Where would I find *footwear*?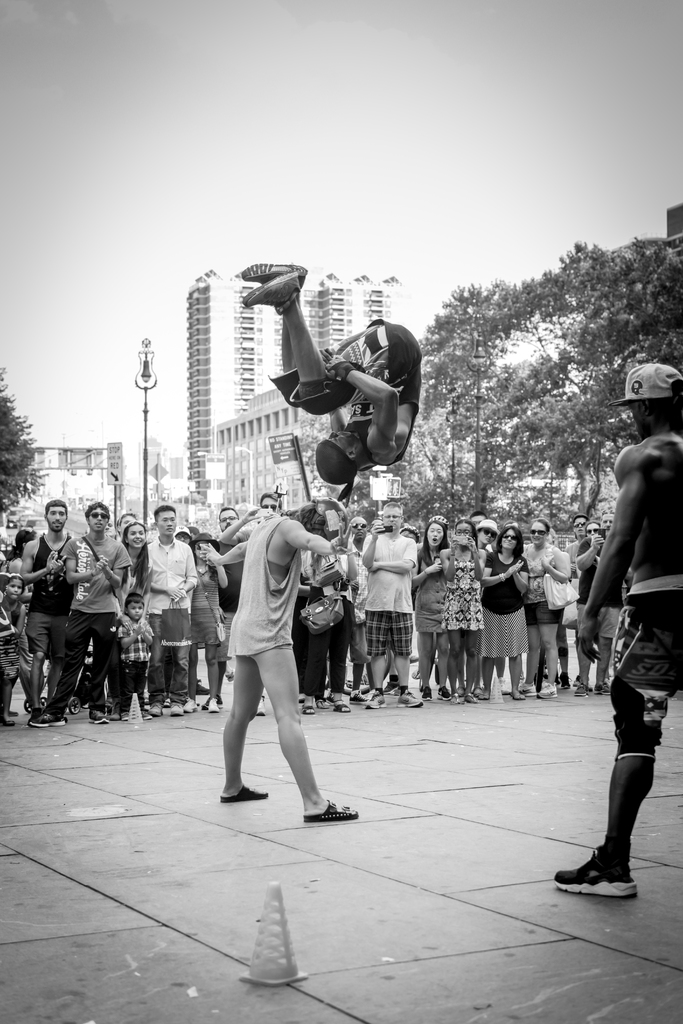
At left=467, top=689, right=481, bottom=702.
